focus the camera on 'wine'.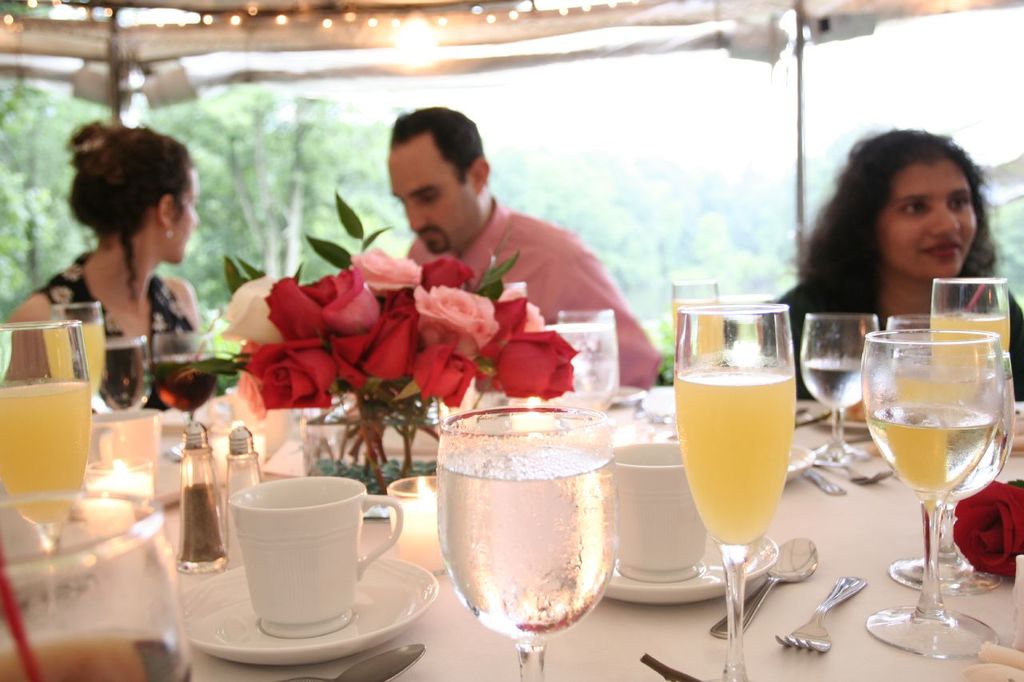
Focus region: x1=36, y1=321, x2=106, y2=397.
